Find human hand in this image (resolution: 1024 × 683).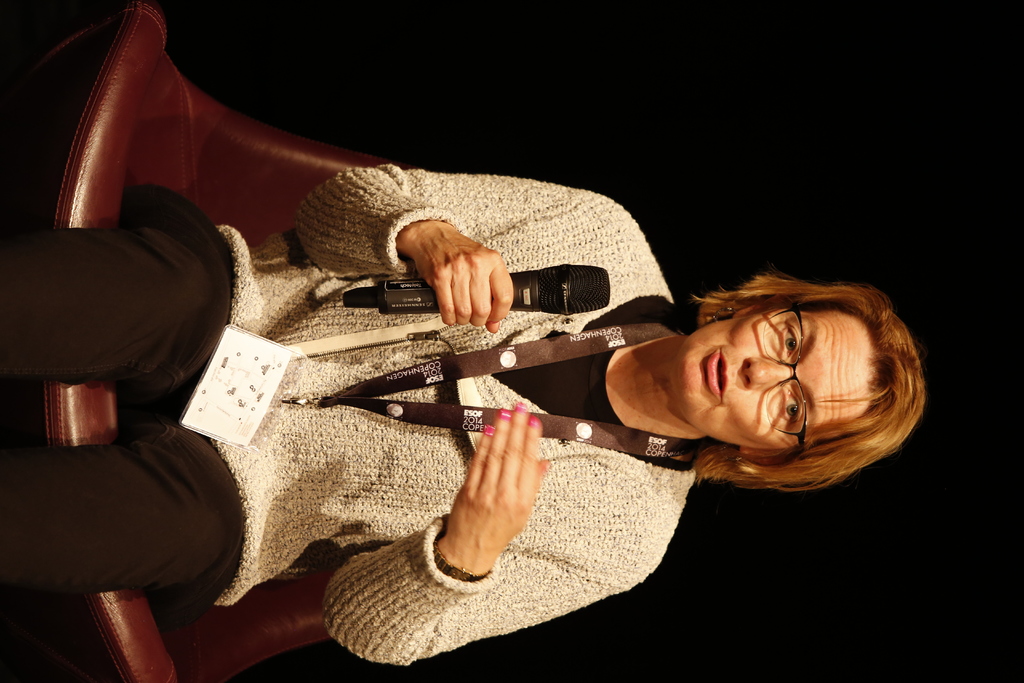
[x1=429, y1=429, x2=565, y2=579].
